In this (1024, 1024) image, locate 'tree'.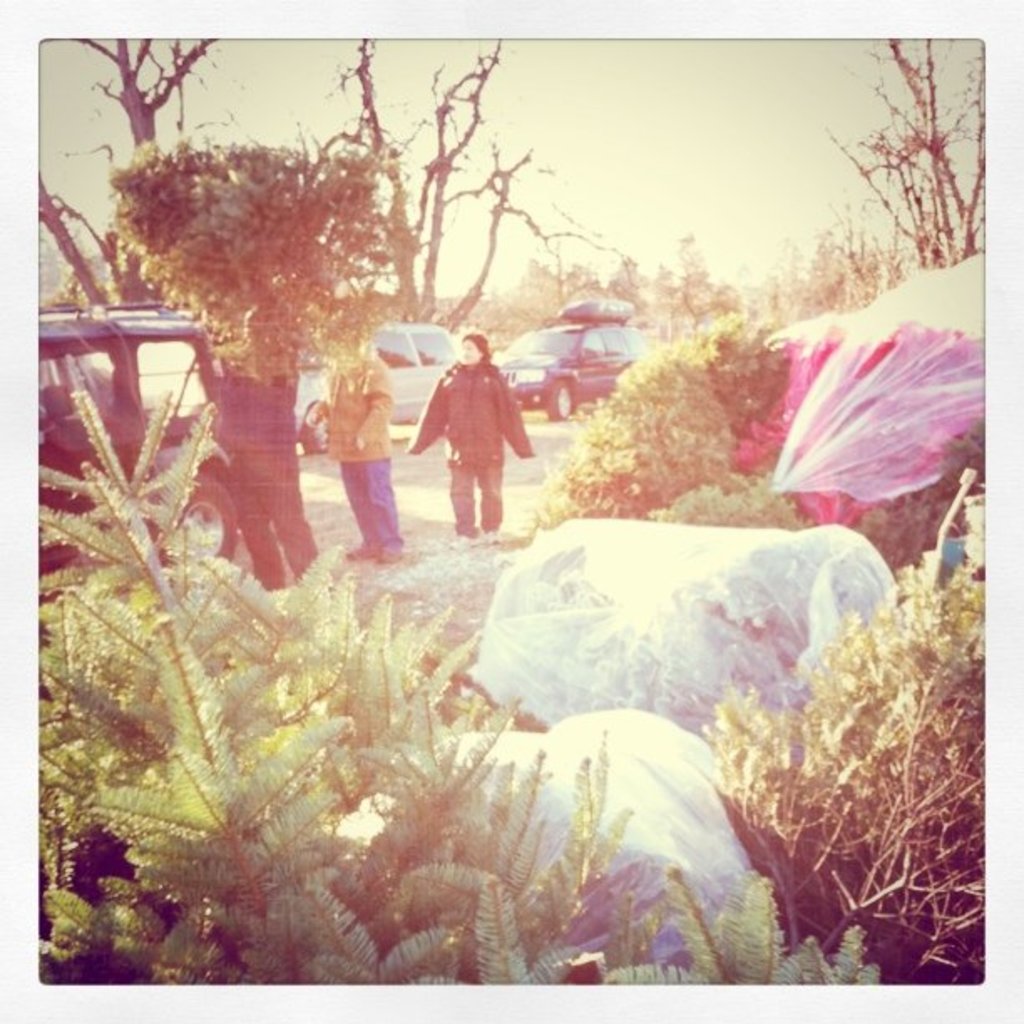
Bounding box: <region>310, 30, 629, 365</region>.
